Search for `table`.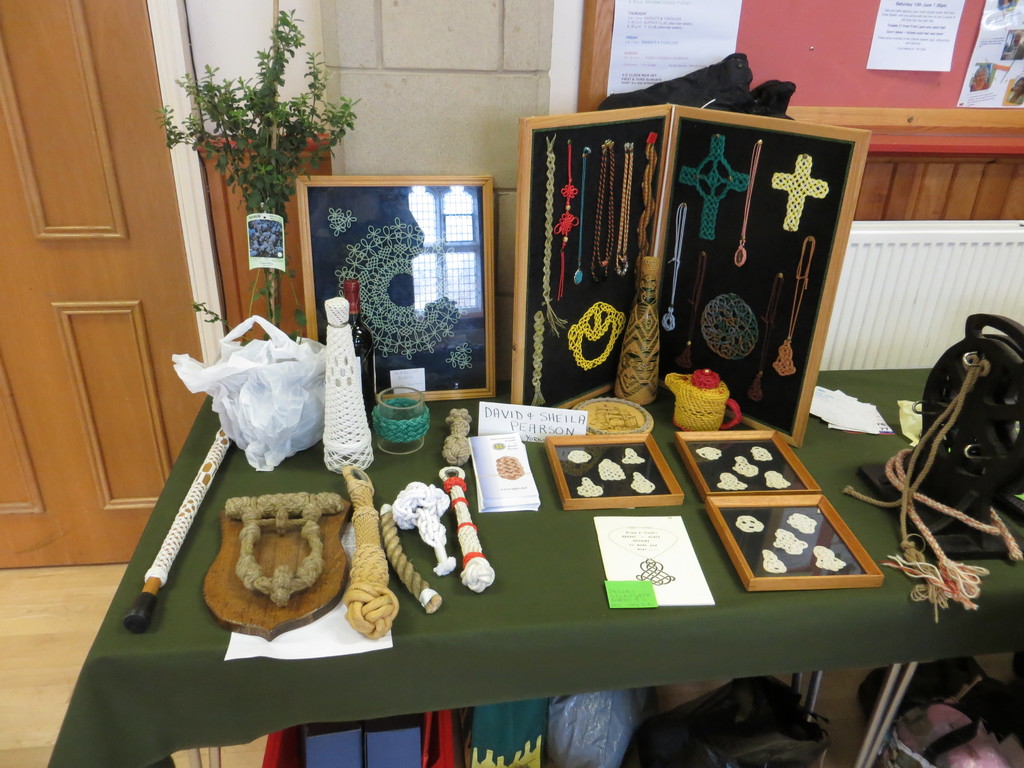
Found at bbox(49, 387, 1023, 767).
